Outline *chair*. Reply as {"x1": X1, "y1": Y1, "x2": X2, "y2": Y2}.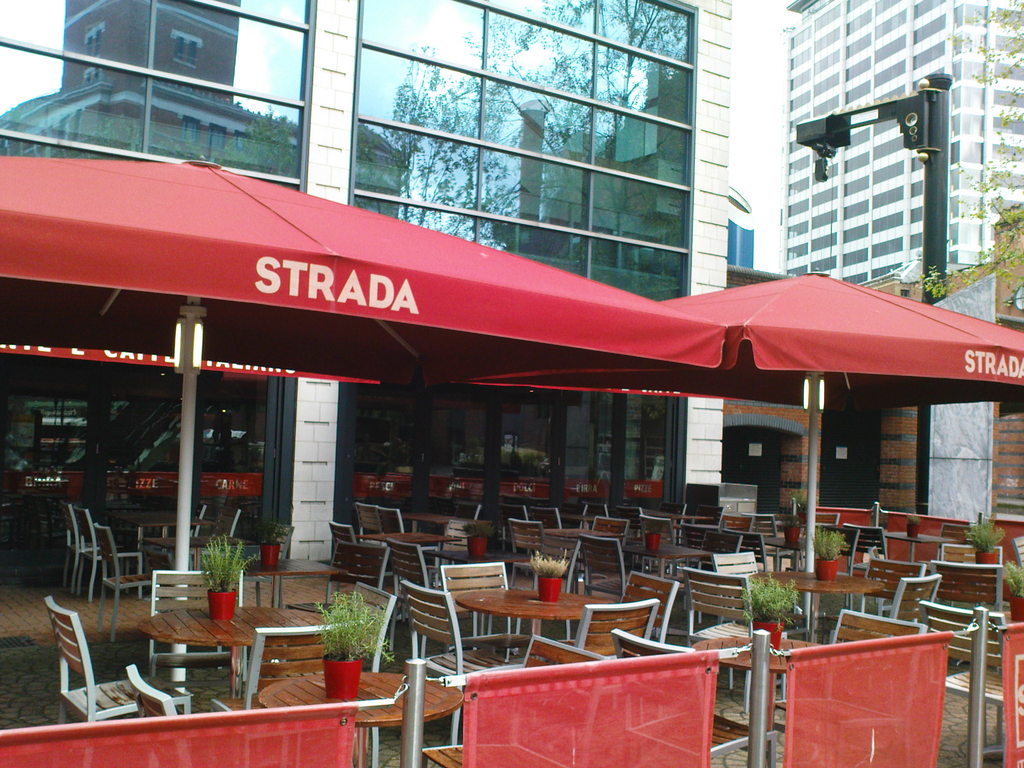
{"x1": 75, "y1": 505, "x2": 147, "y2": 602}.
